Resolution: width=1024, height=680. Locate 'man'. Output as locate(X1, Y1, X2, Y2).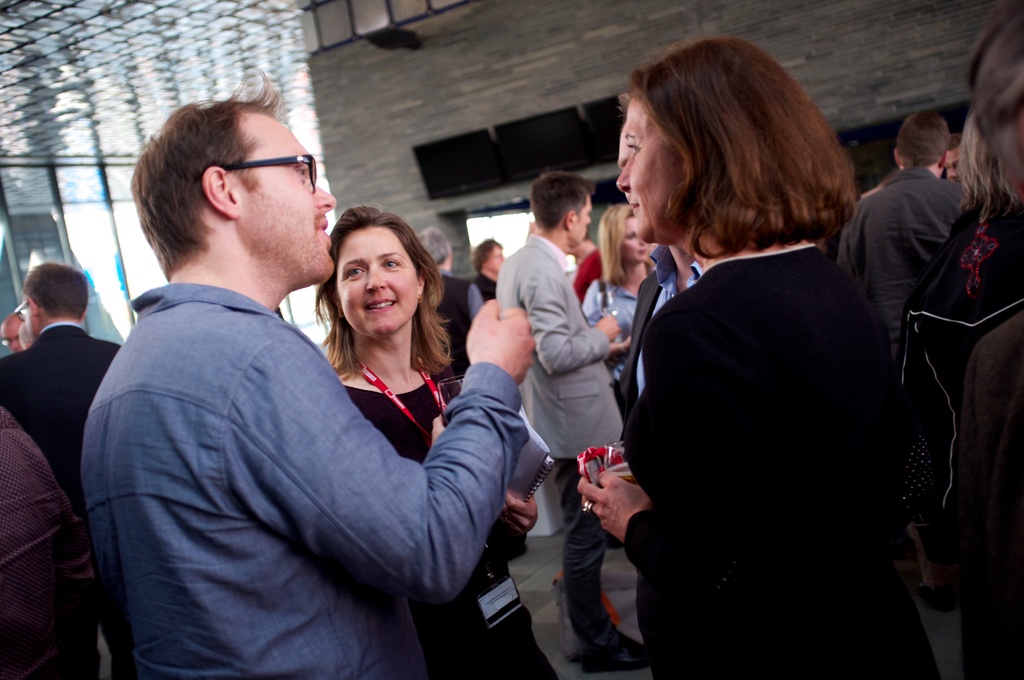
locate(411, 230, 483, 381).
